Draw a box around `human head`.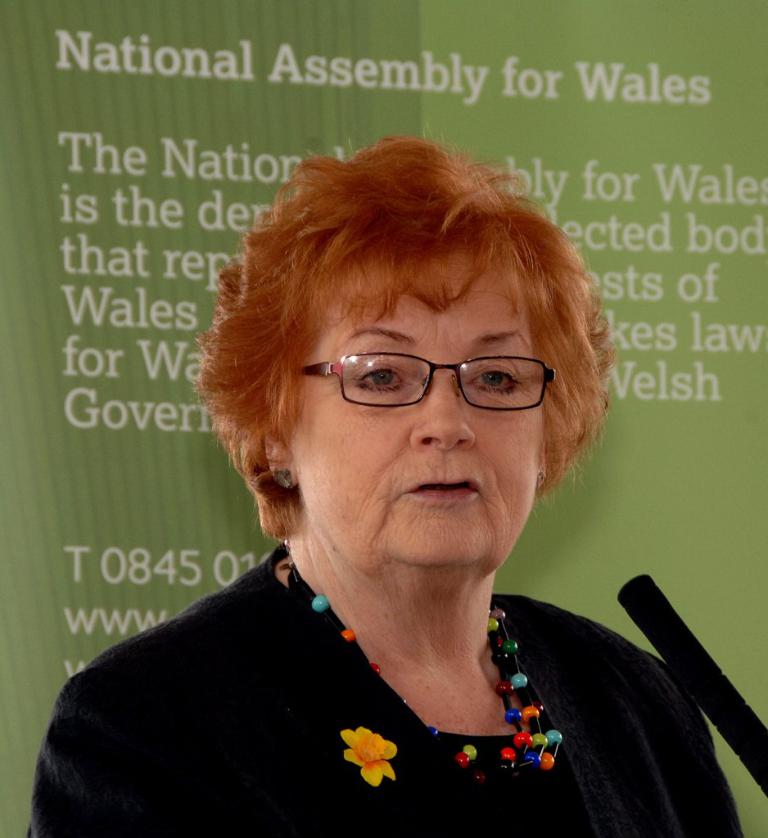
rect(223, 137, 590, 529).
